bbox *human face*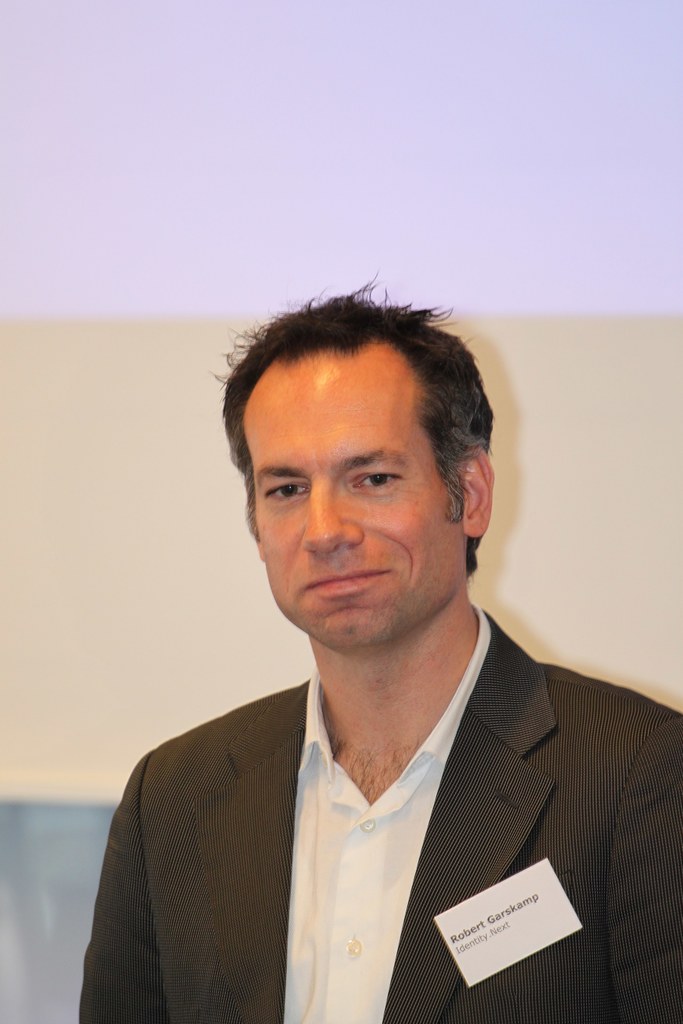
<box>236,339,481,653</box>
